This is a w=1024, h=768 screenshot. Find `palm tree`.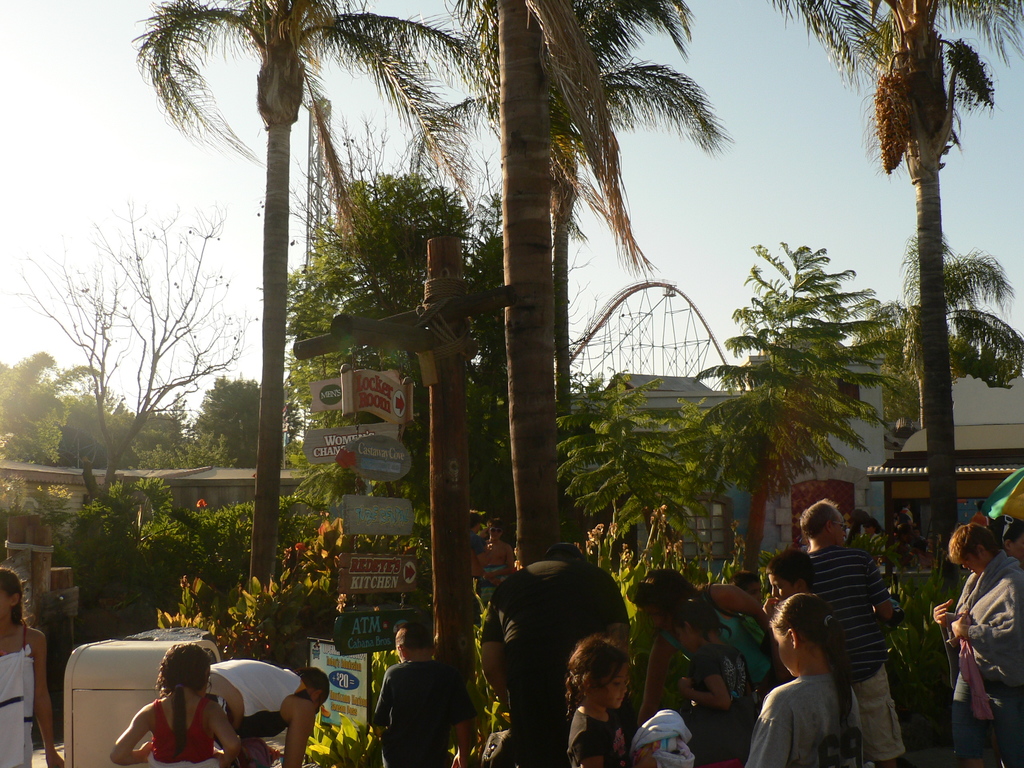
Bounding box: region(294, 171, 473, 365).
